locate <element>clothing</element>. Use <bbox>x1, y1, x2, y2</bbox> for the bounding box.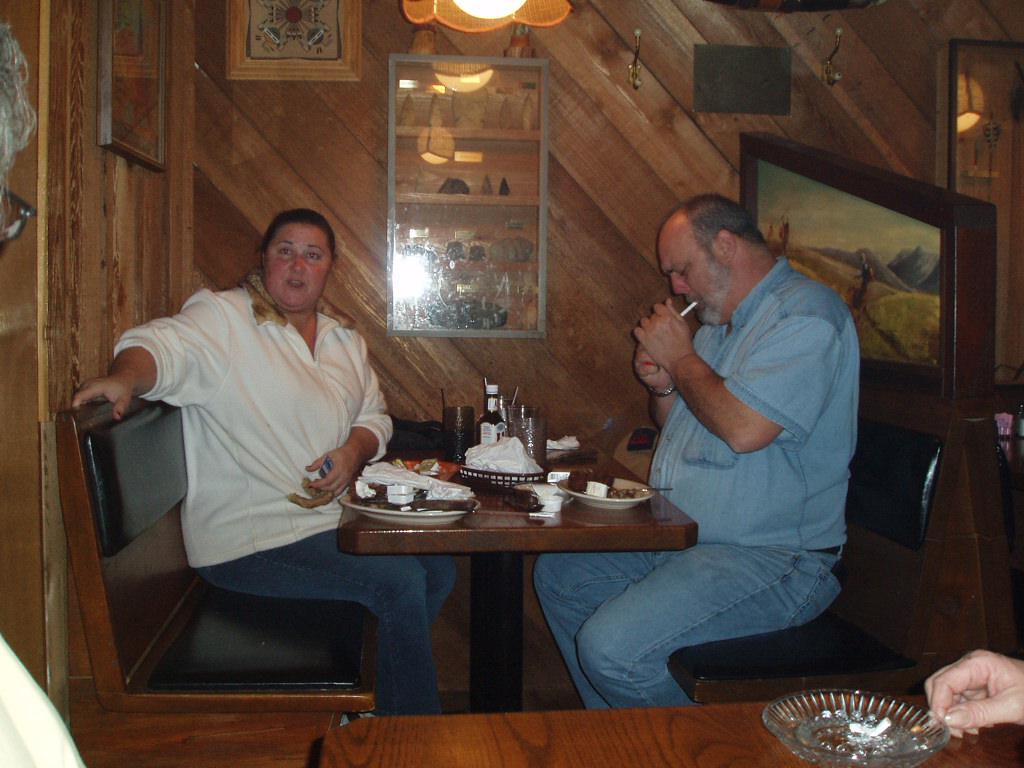
<bbox>615, 206, 875, 689</bbox>.
